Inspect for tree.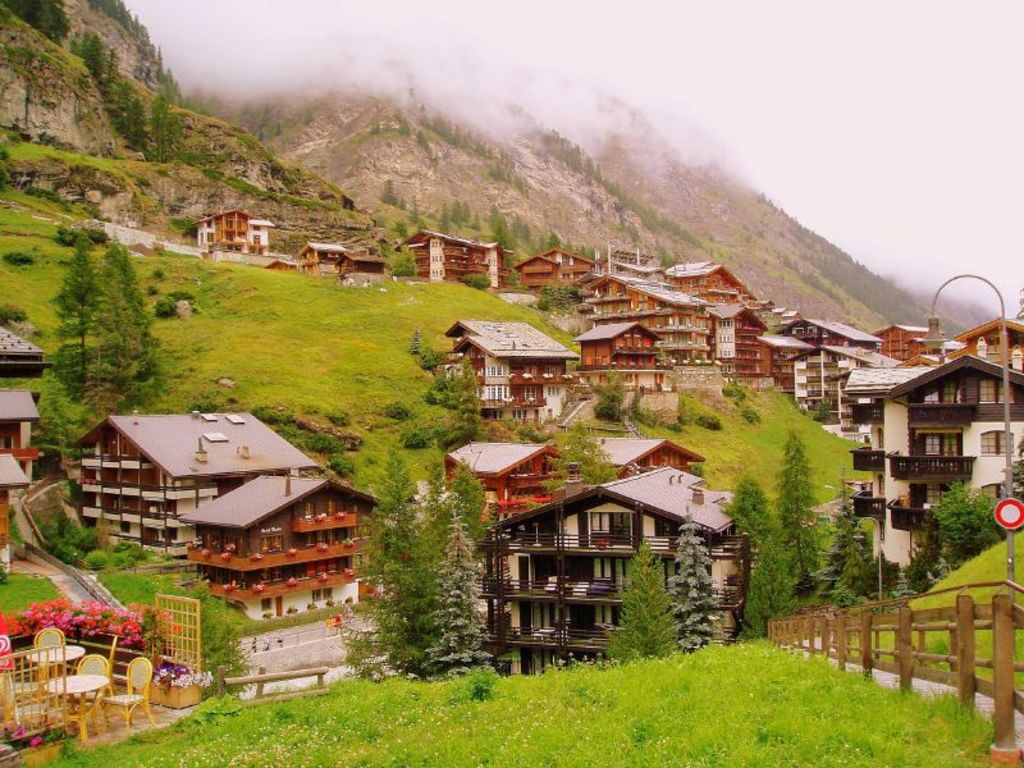
Inspection: (x1=724, y1=470, x2=795, y2=602).
